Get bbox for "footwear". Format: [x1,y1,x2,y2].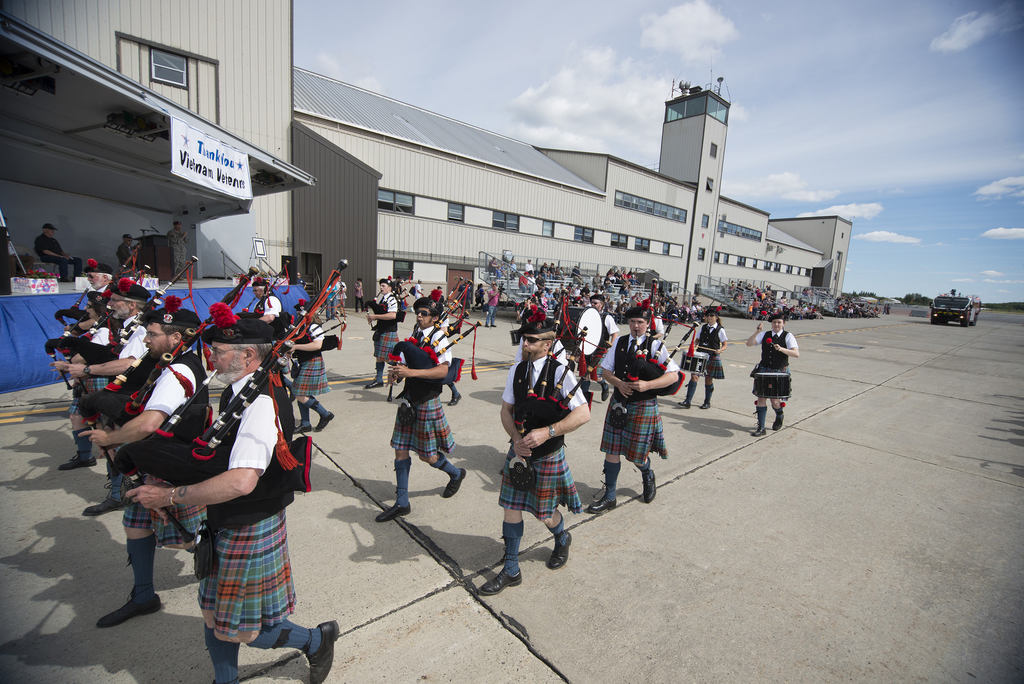
[774,414,786,430].
